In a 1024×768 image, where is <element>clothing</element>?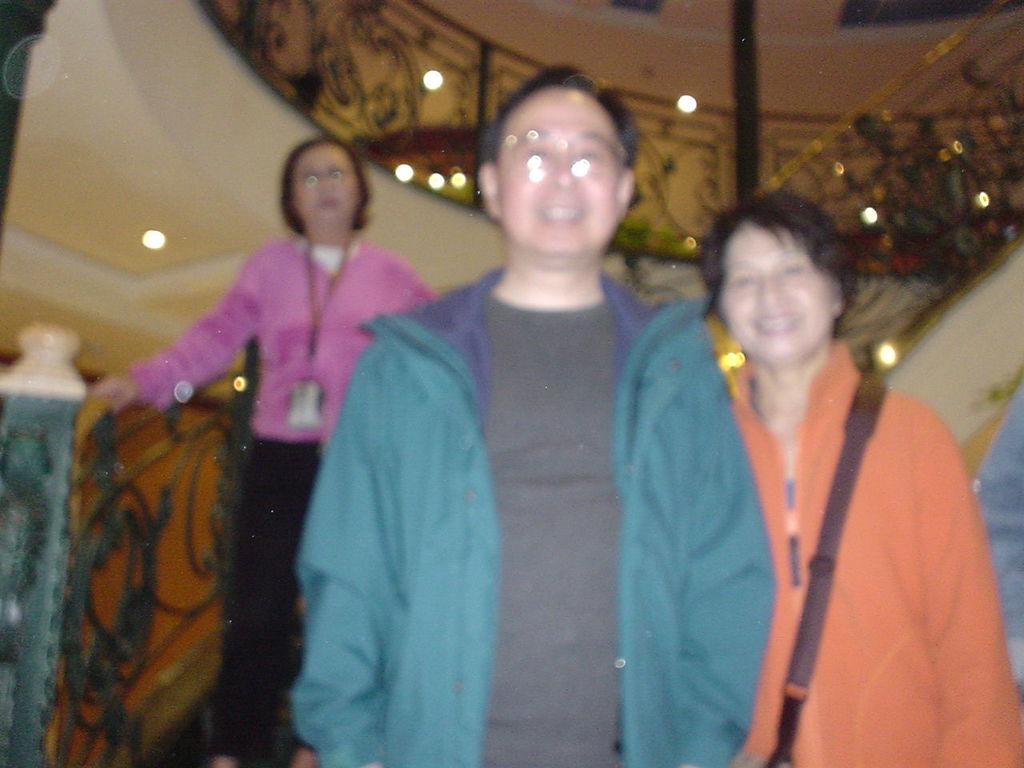
region(619, 327, 1023, 767).
